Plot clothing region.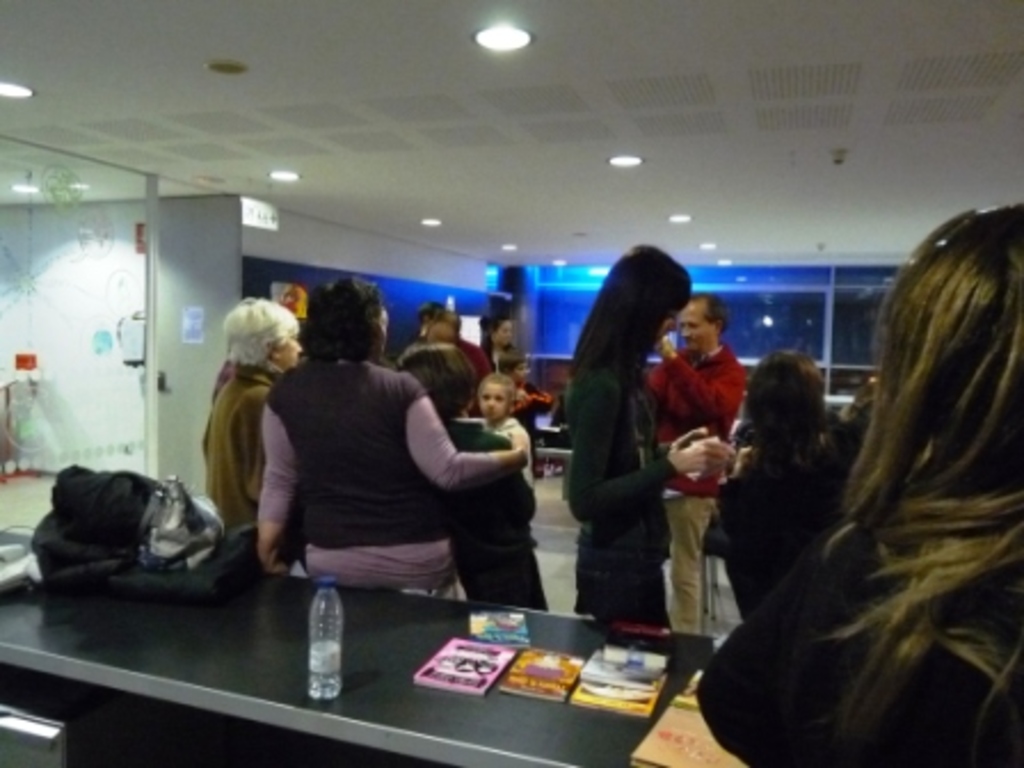
Plotted at <region>697, 375, 885, 631</region>.
